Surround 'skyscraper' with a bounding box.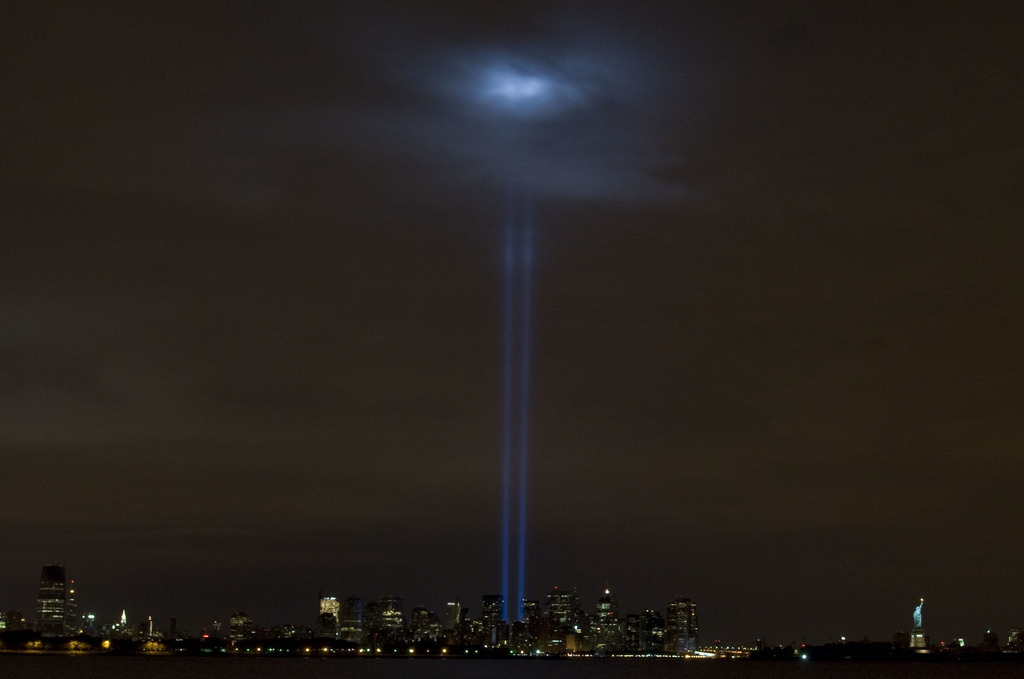
[340,596,360,644].
